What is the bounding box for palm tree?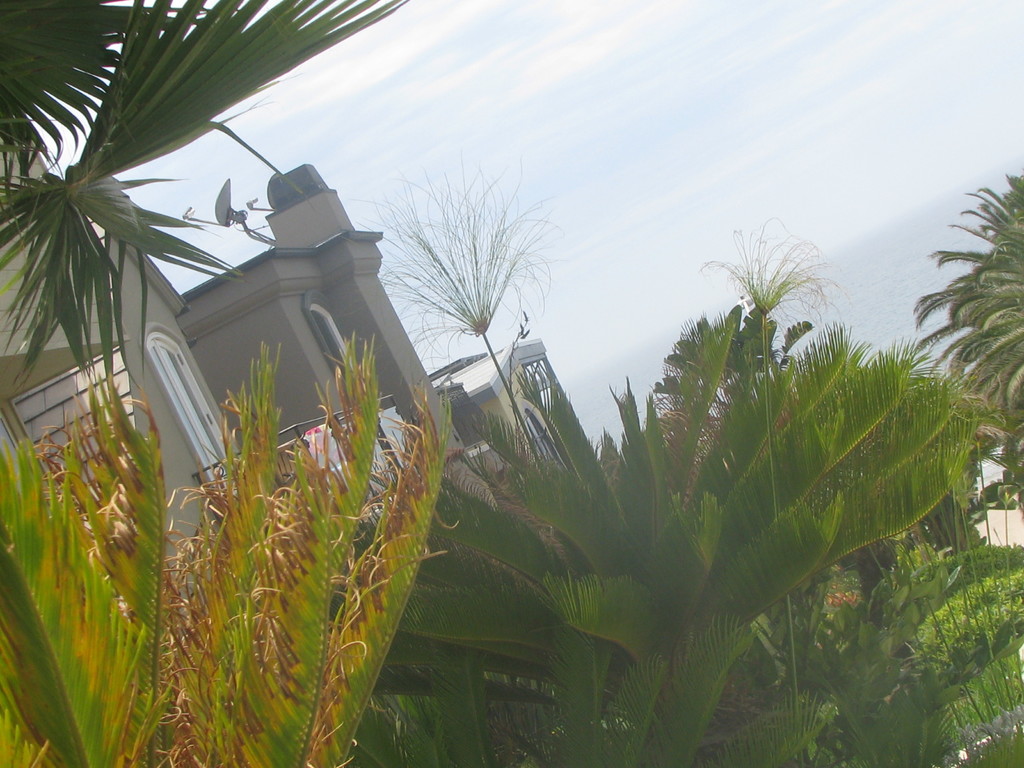
0 0 416 420.
